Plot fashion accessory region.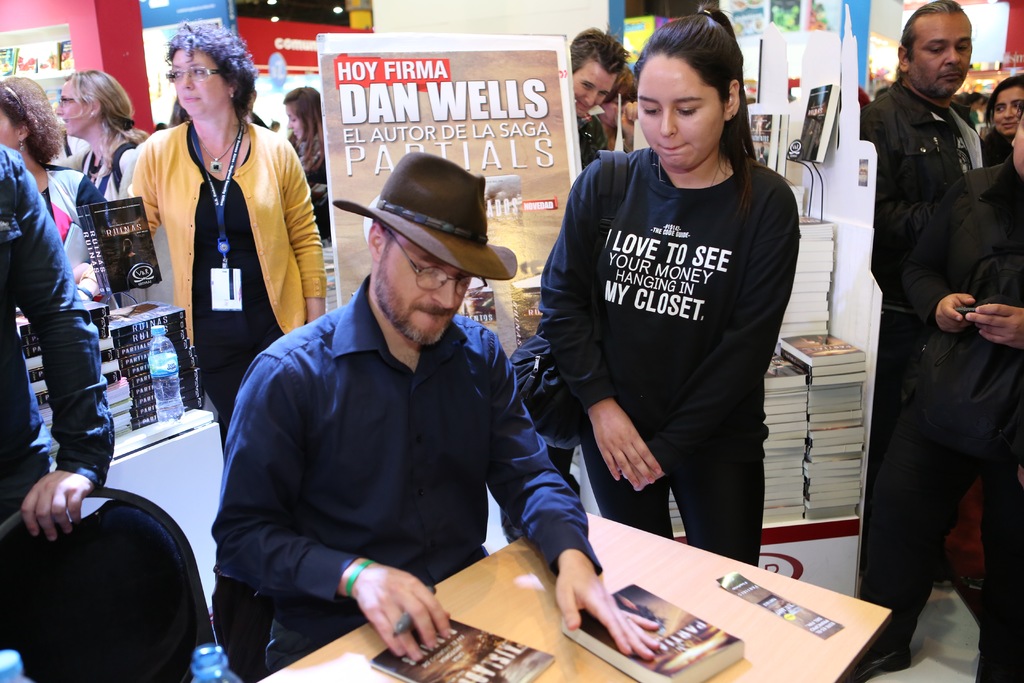
Plotted at 170 67 234 88.
